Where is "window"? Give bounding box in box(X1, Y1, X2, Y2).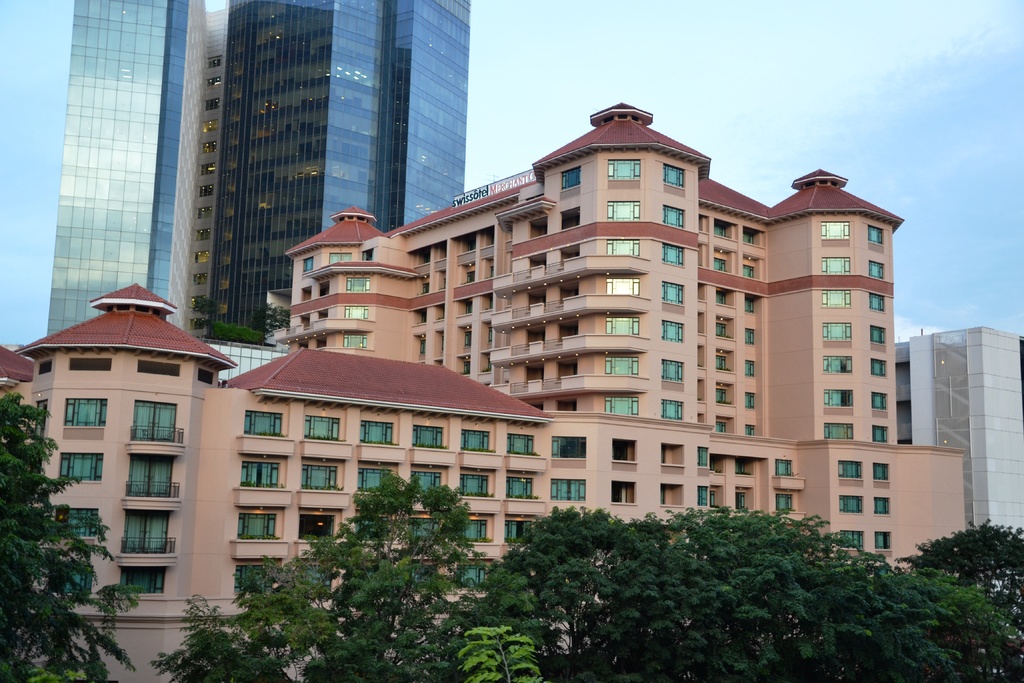
box(870, 362, 887, 377).
